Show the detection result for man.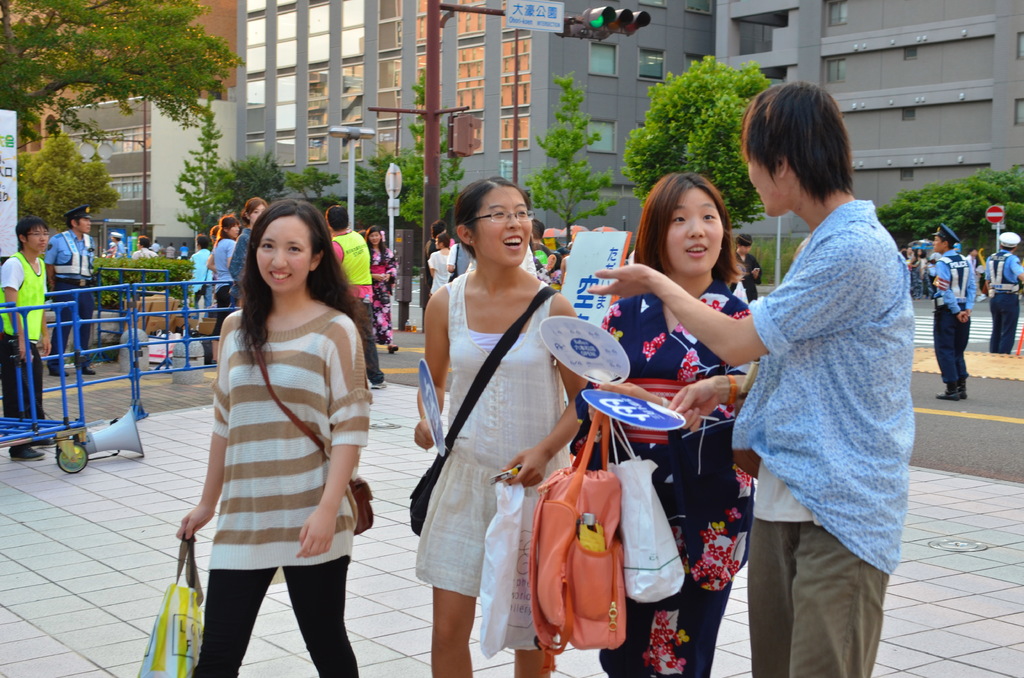
[left=190, top=228, right=215, bottom=319].
